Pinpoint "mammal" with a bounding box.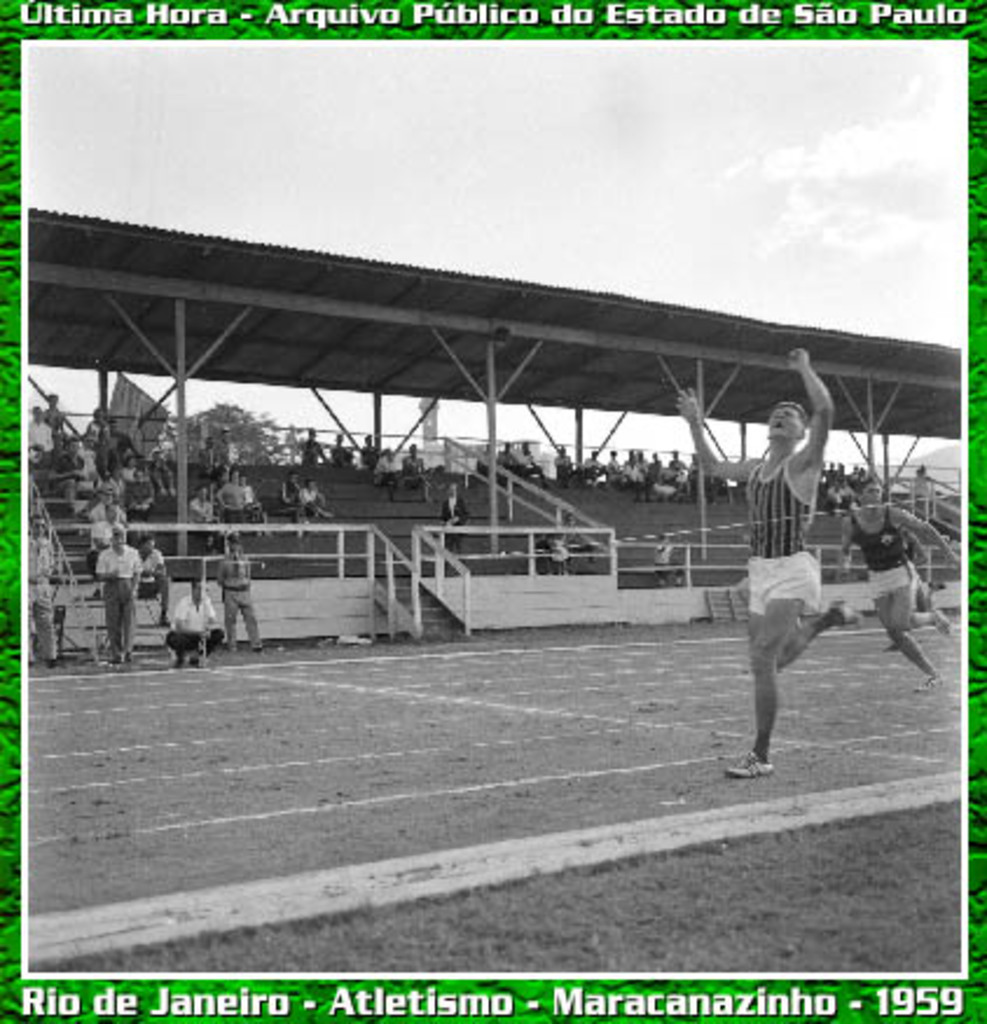
(98, 519, 145, 664).
